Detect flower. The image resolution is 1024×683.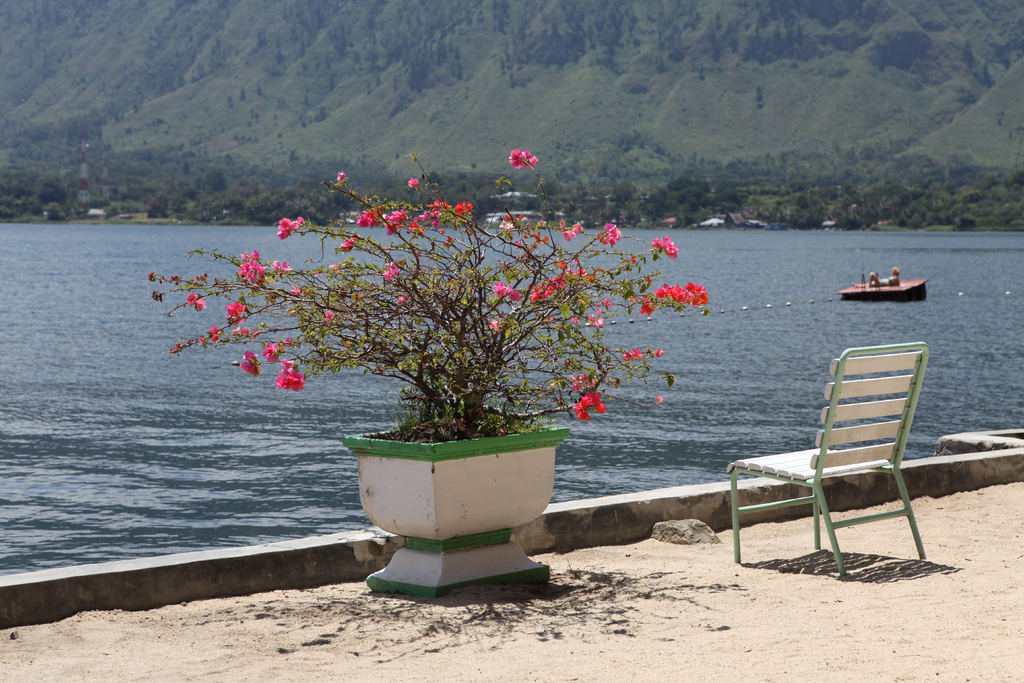
box=[510, 149, 538, 169].
